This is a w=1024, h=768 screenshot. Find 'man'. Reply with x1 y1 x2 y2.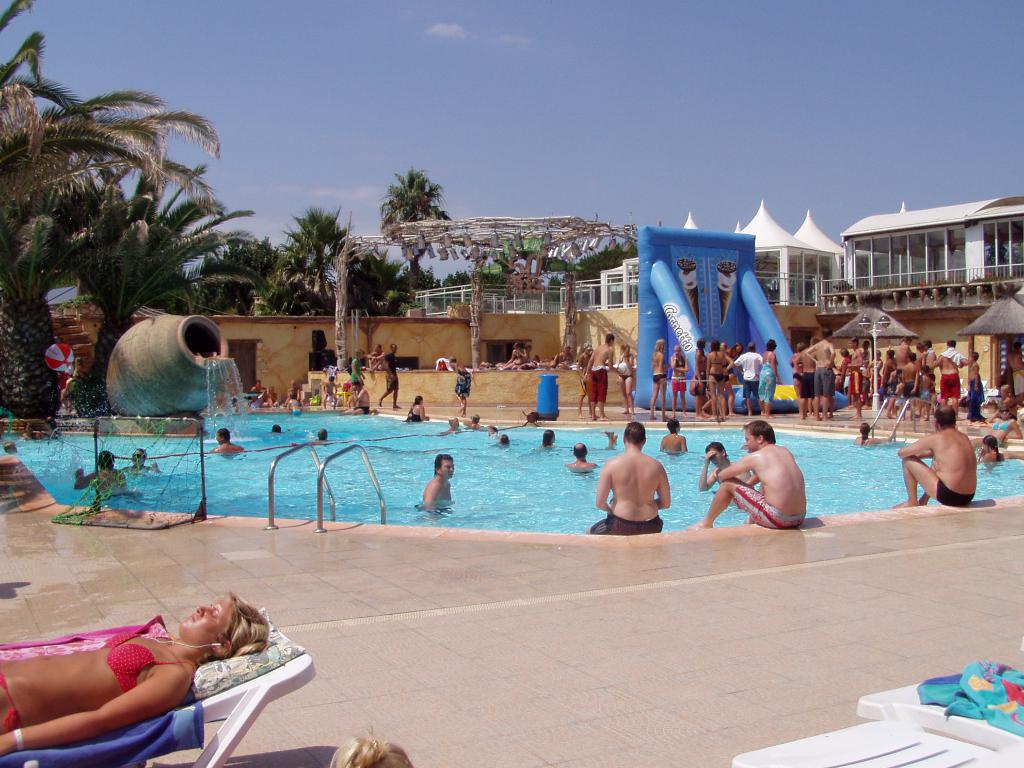
681 419 809 528.
